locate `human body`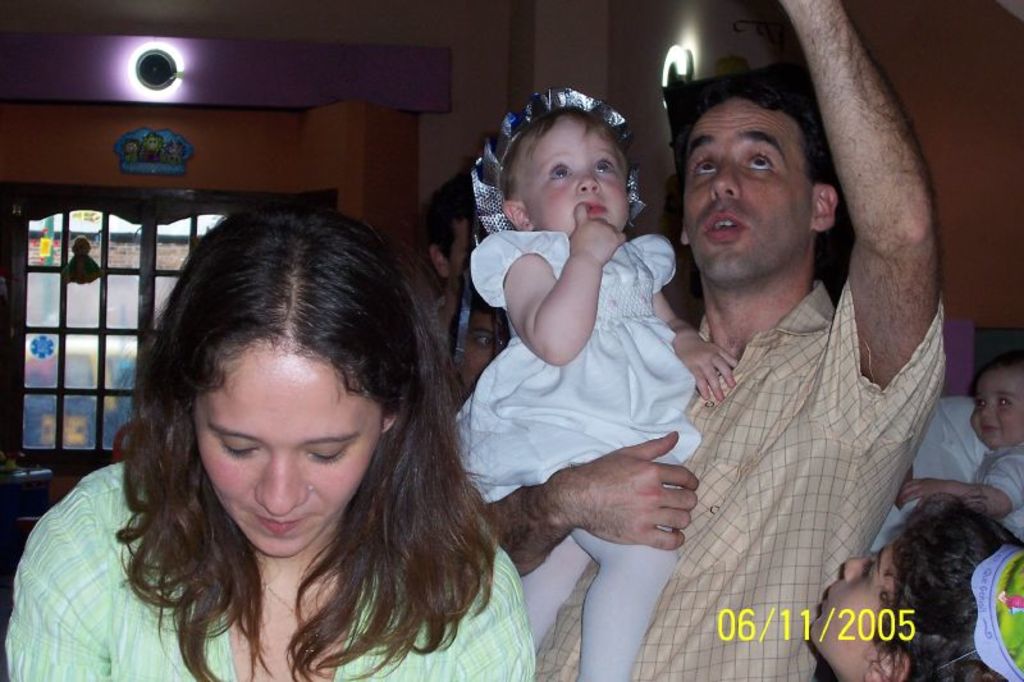
x1=900, y1=352, x2=1023, y2=539
